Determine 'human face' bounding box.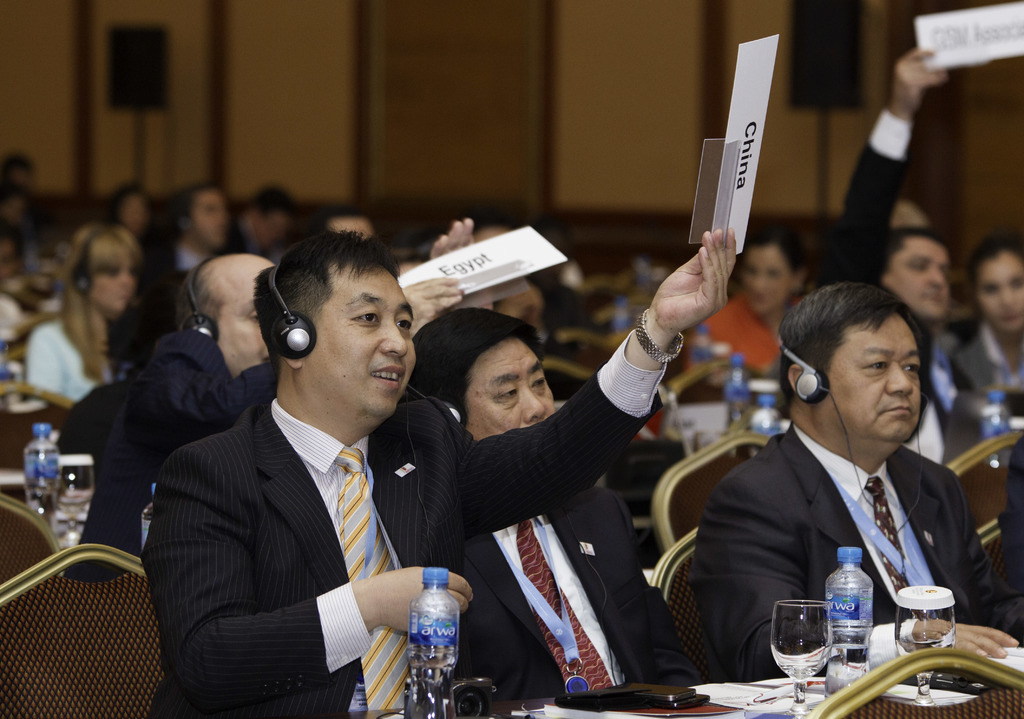
Determined: 467 342 552 442.
